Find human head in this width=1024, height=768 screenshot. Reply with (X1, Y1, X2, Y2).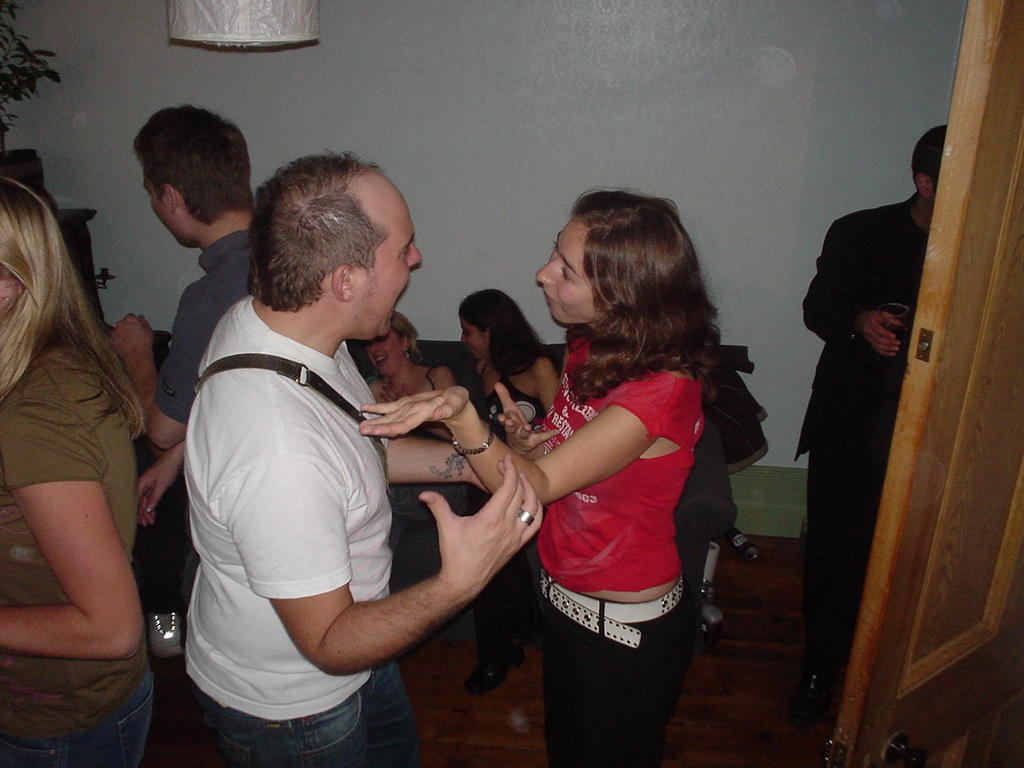
(362, 309, 429, 380).
